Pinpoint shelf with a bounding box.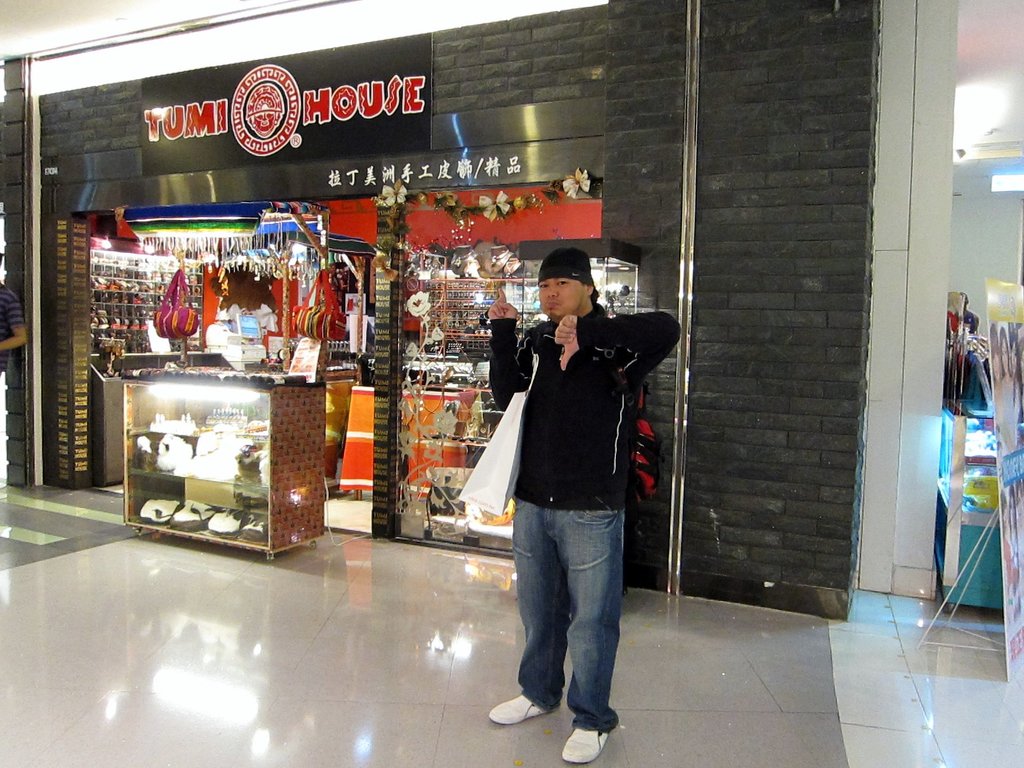
rect(117, 364, 326, 560).
